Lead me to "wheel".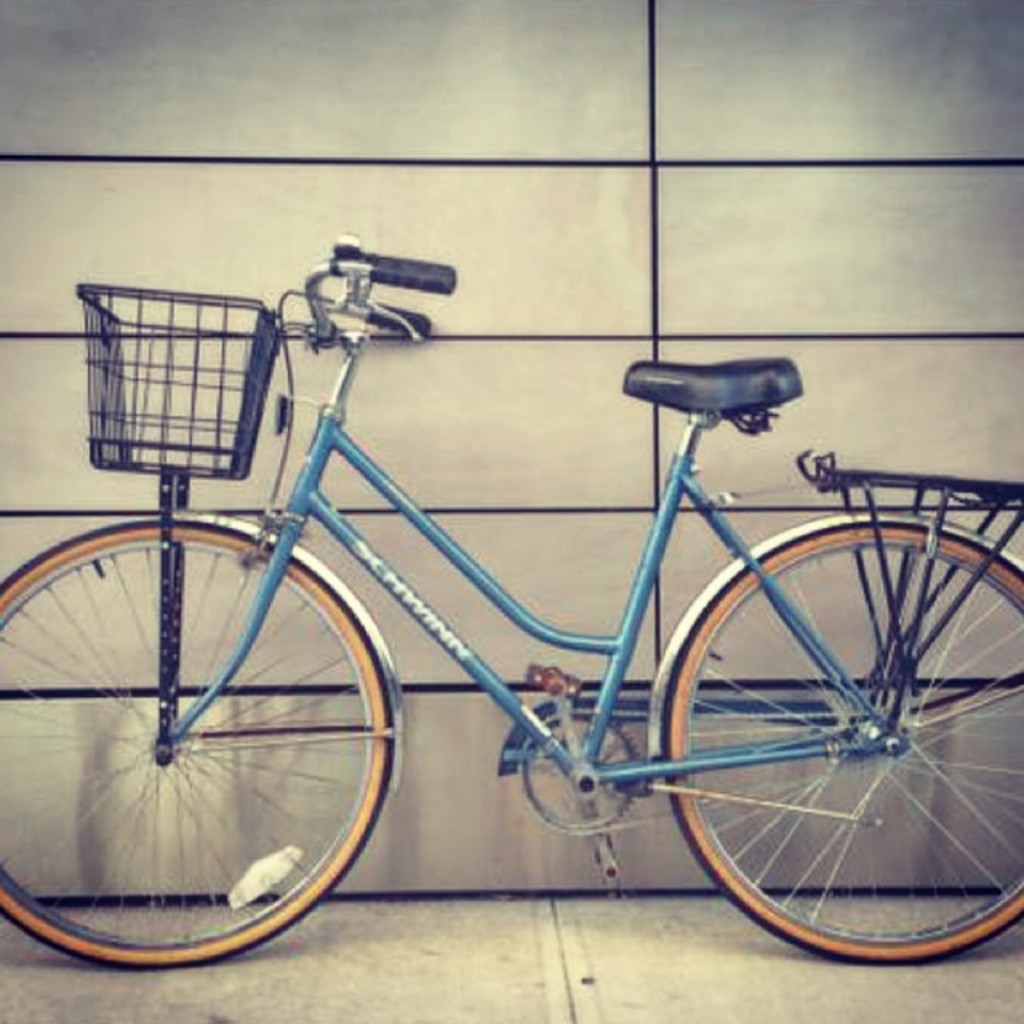
Lead to 0, 507, 392, 976.
